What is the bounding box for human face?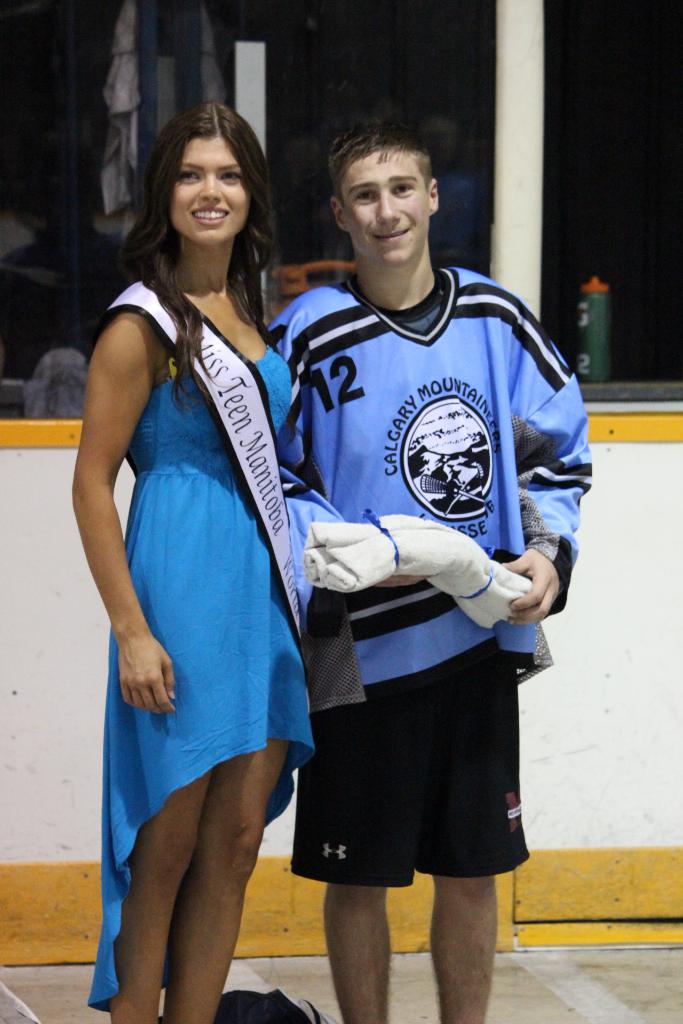
341:148:425:253.
